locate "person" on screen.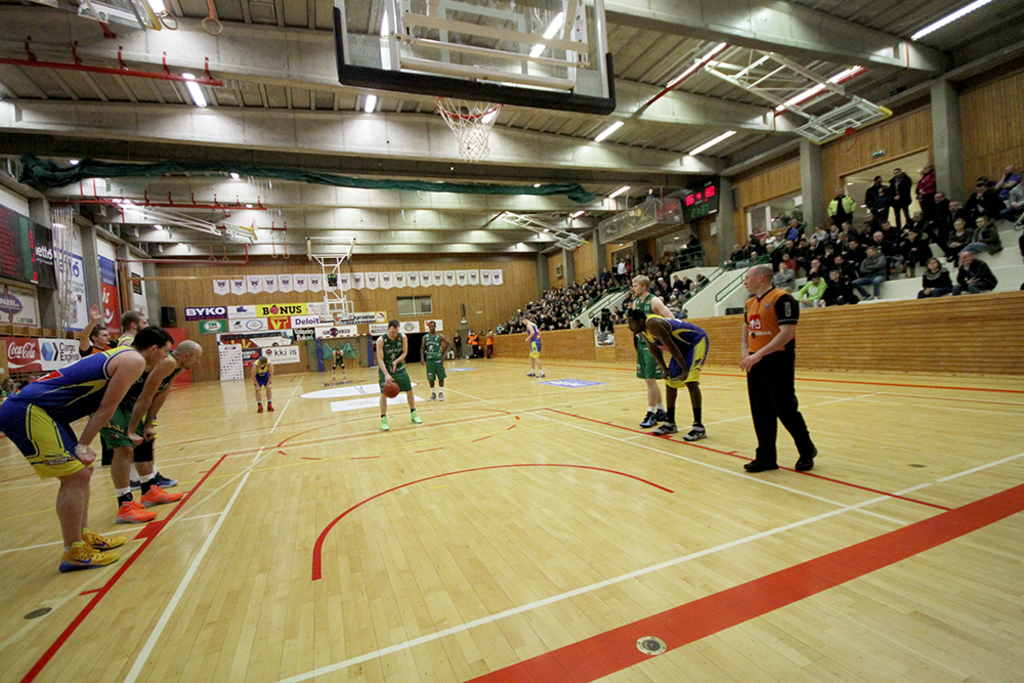
On screen at <region>464, 326, 479, 357</region>.
